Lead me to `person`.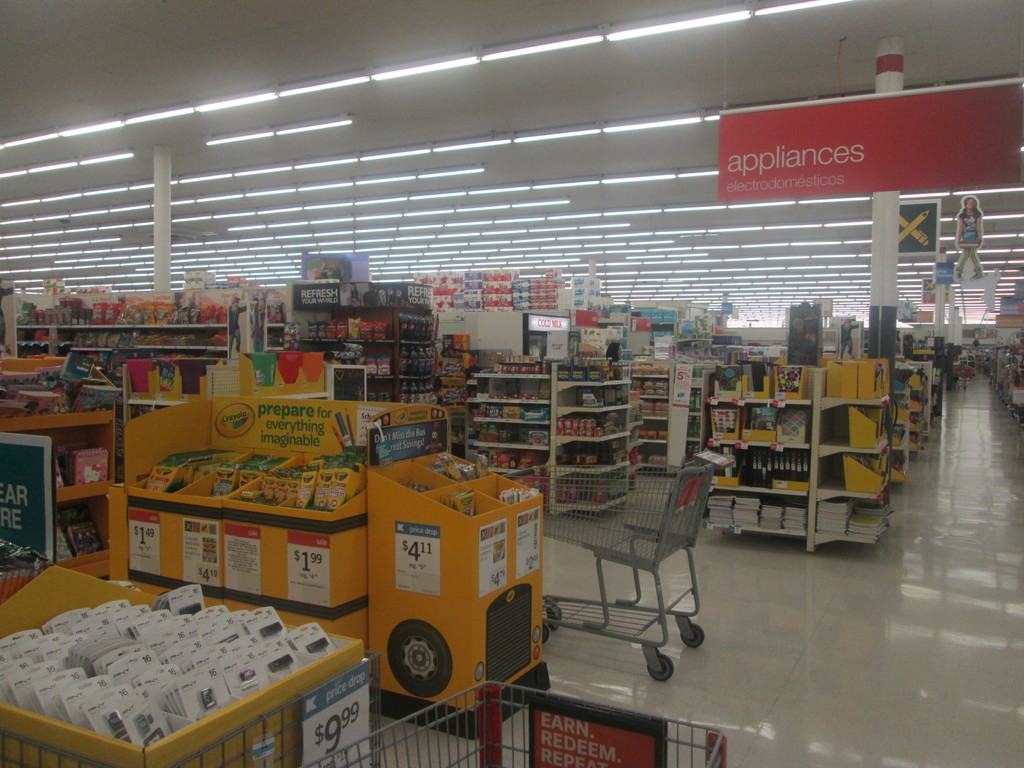
Lead to 604/342/621/363.
